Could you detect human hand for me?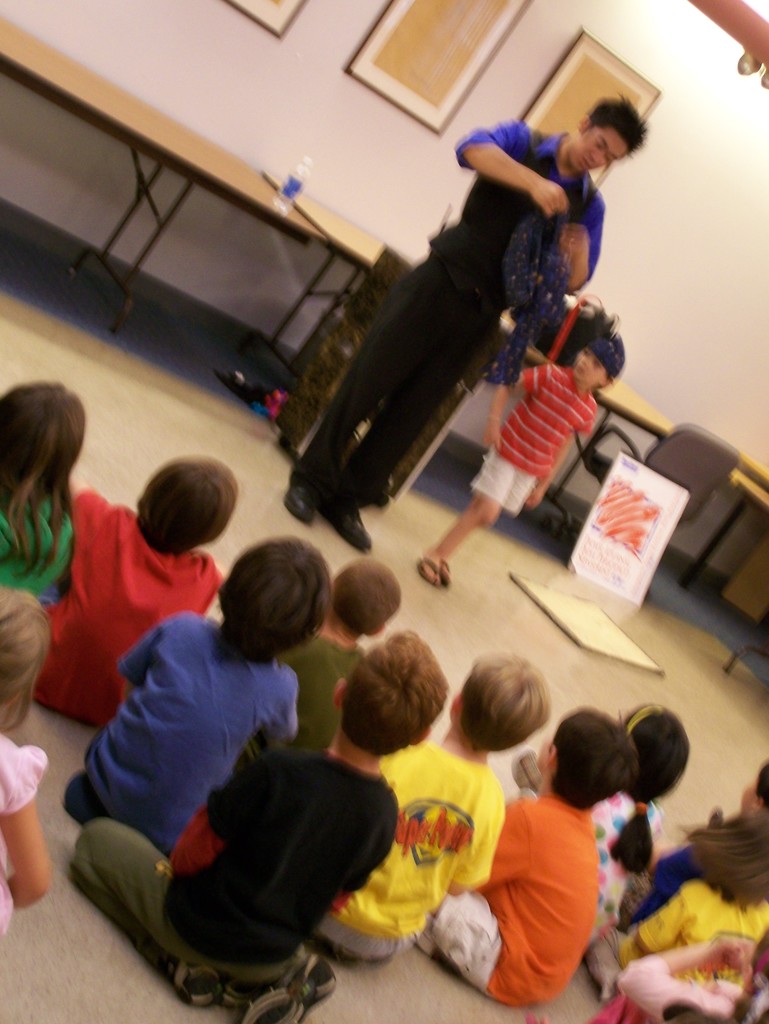
Detection result: <box>562,224,592,257</box>.
